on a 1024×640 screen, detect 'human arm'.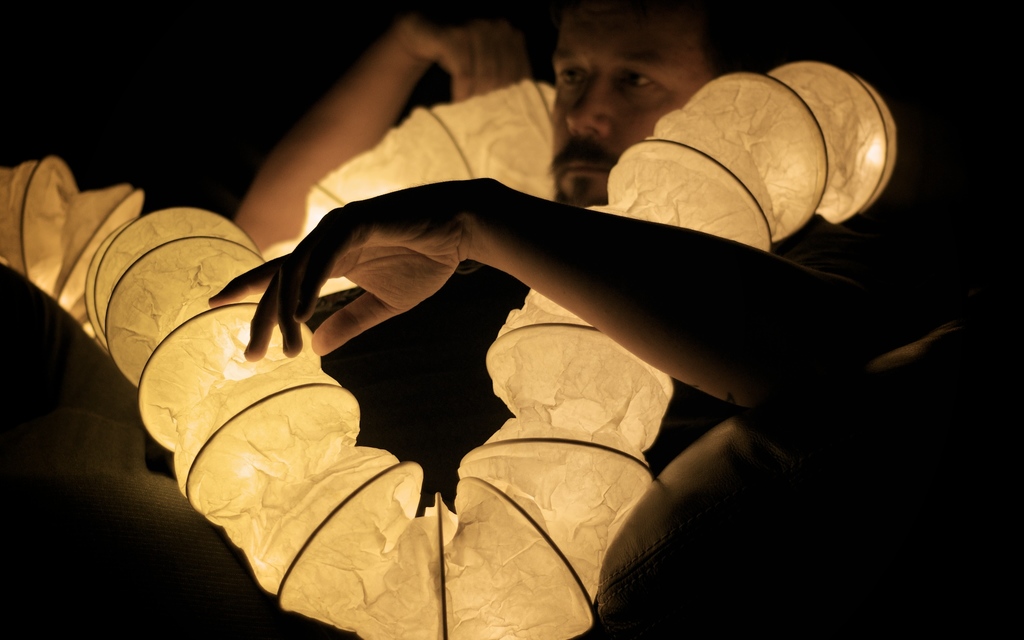
(189,26,560,230).
